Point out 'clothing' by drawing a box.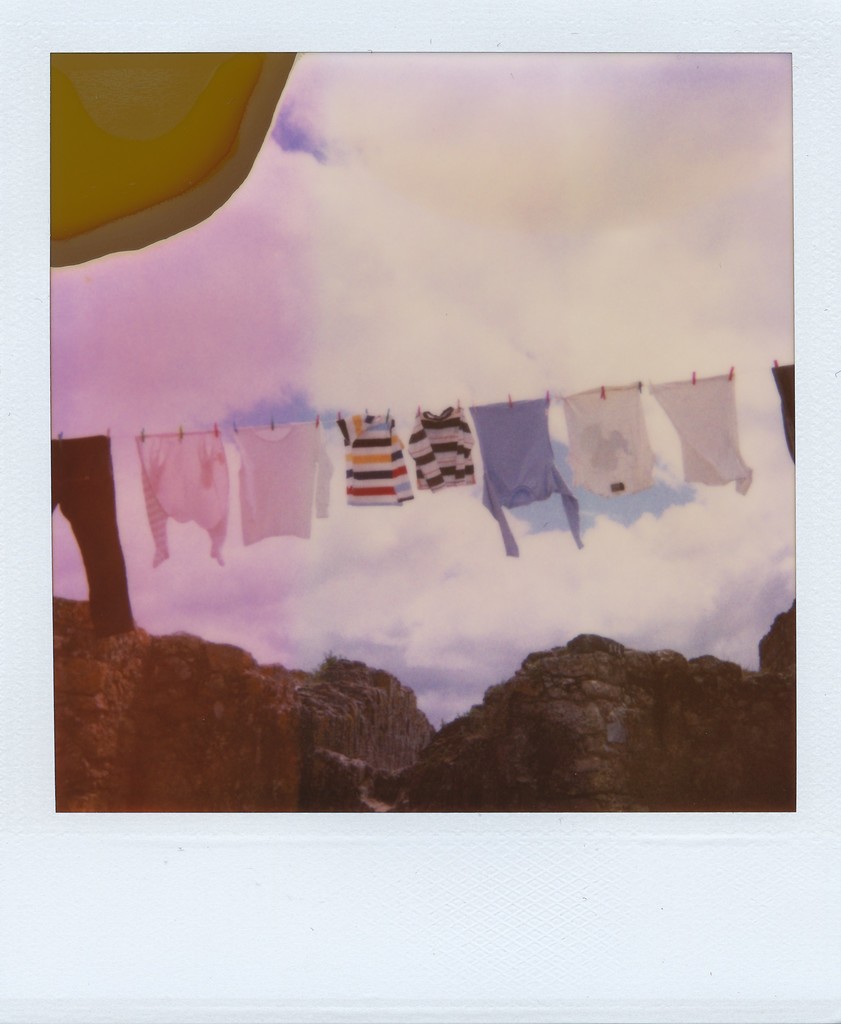
region(561, 379, 655, 502).
